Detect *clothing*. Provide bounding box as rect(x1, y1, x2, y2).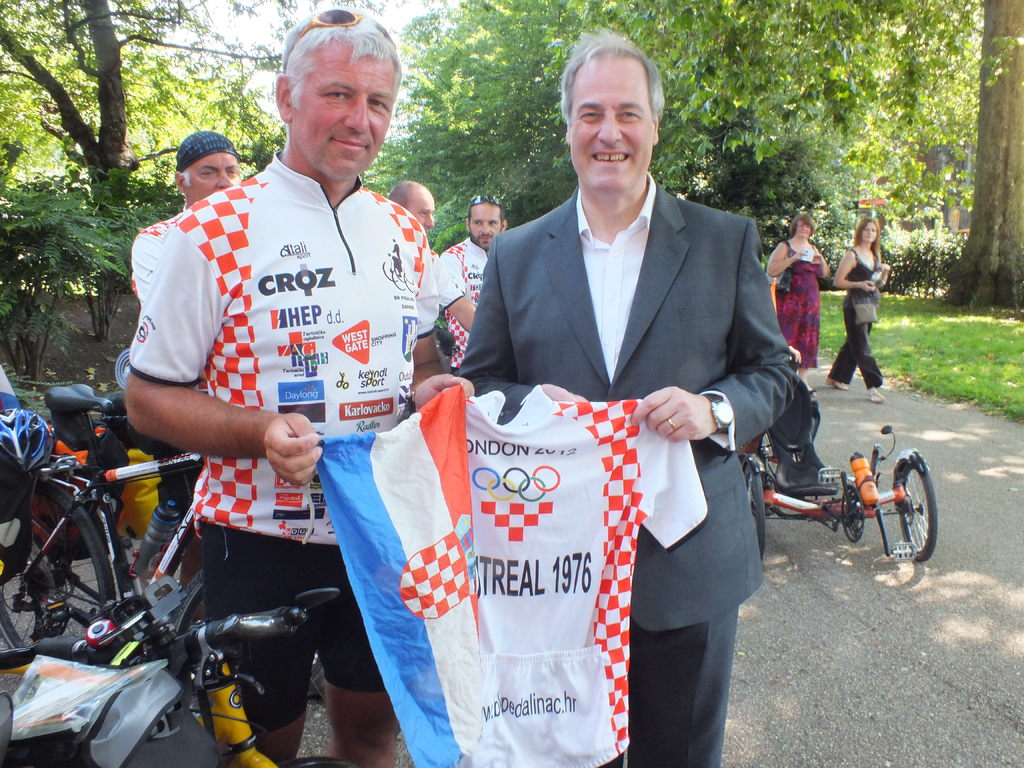
rect(780, 239, 818, 381).
